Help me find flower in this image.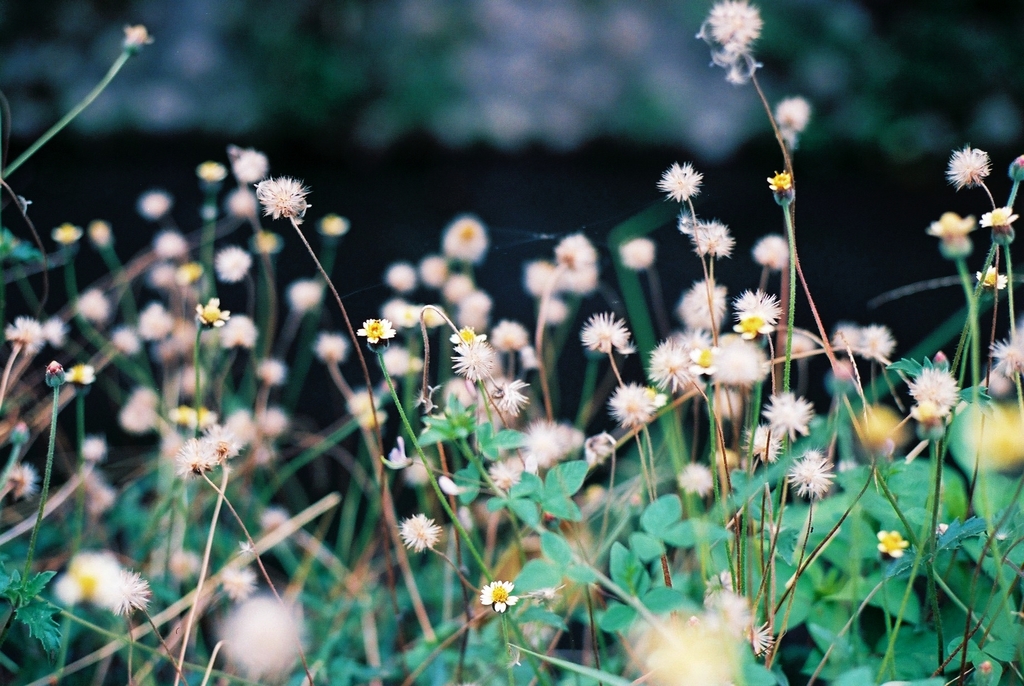
Found it: crop(669, 459, 711, 500).
